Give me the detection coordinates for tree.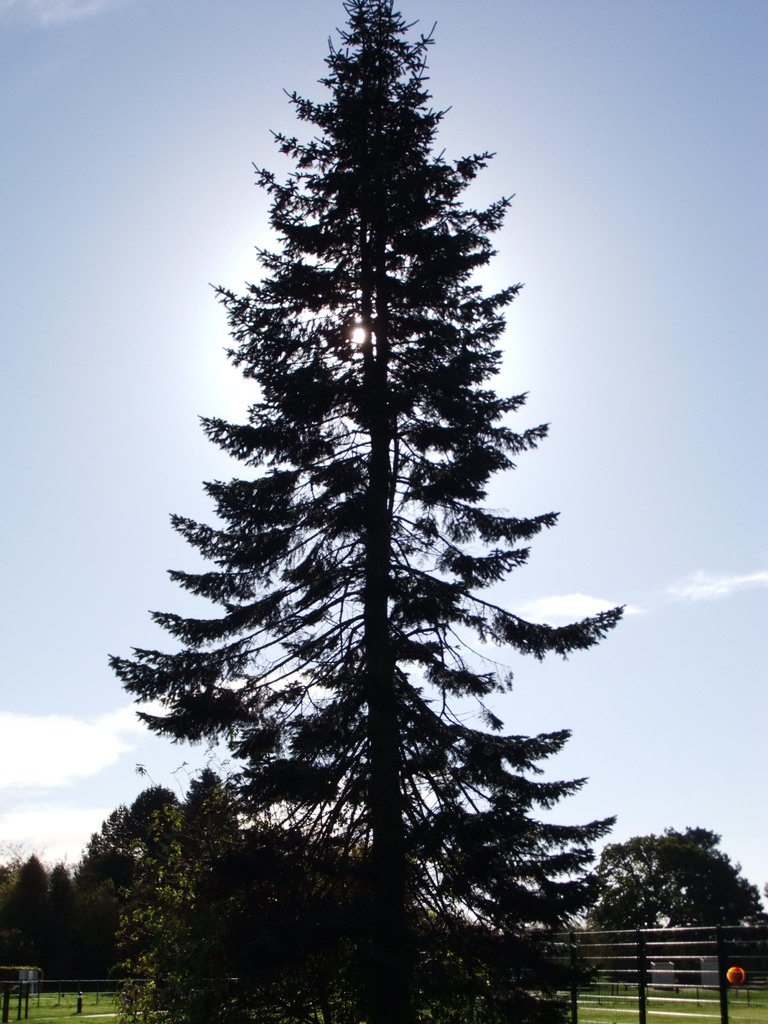
588, 809, 767, 979.
